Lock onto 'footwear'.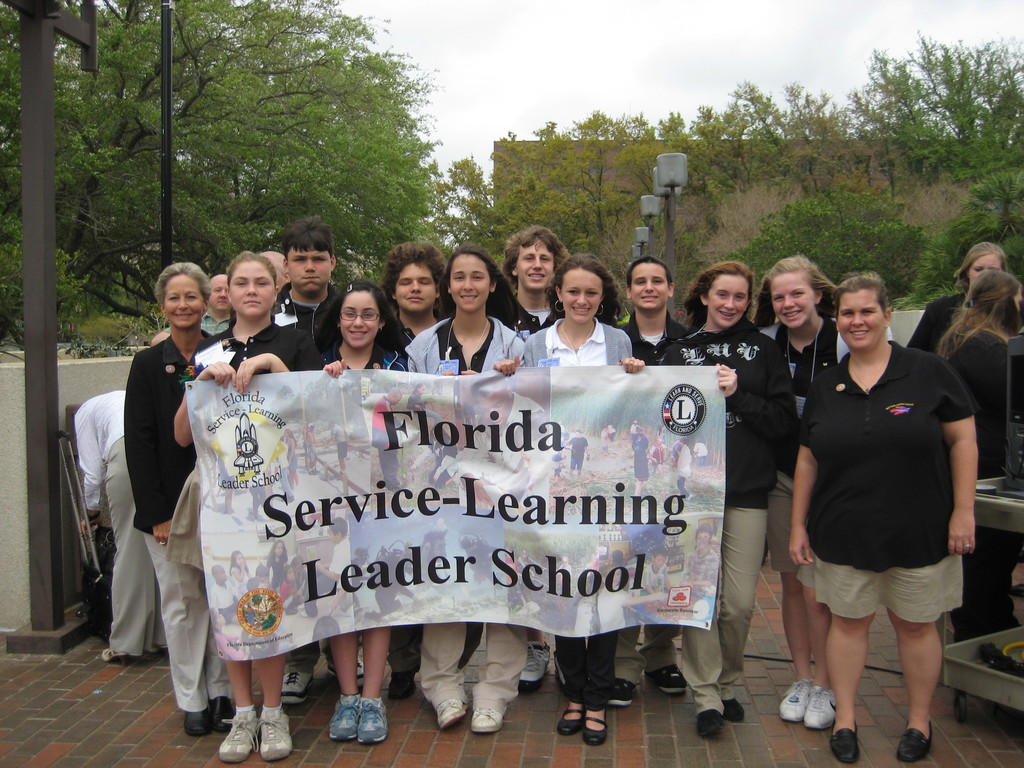
Locked: 255/707/294/760.
